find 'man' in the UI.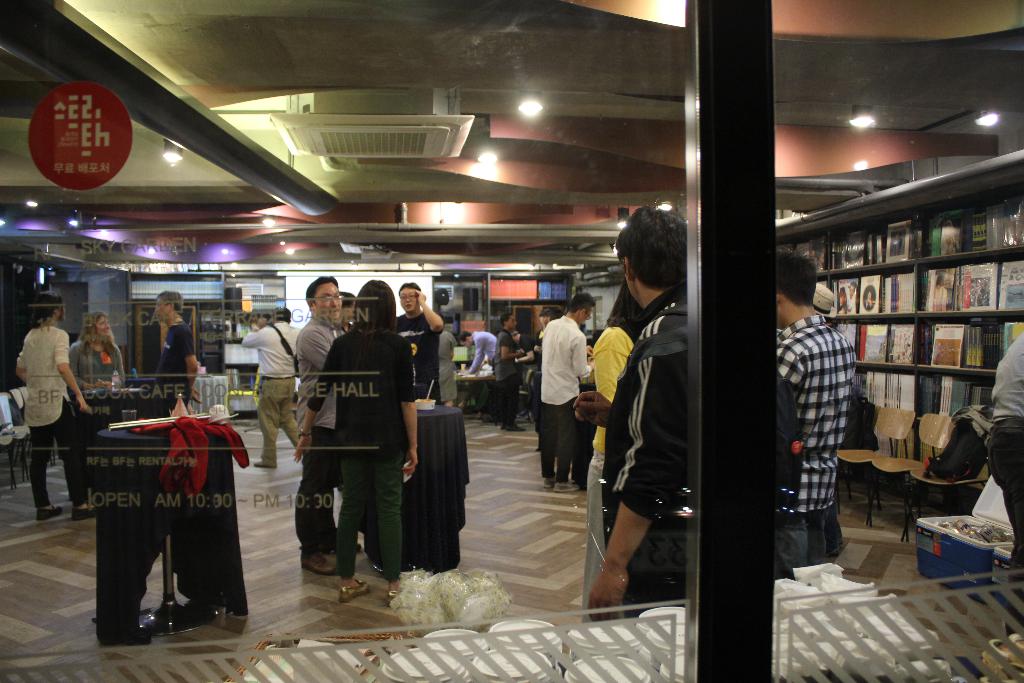
UI element at (461, 324, 496, 416).
